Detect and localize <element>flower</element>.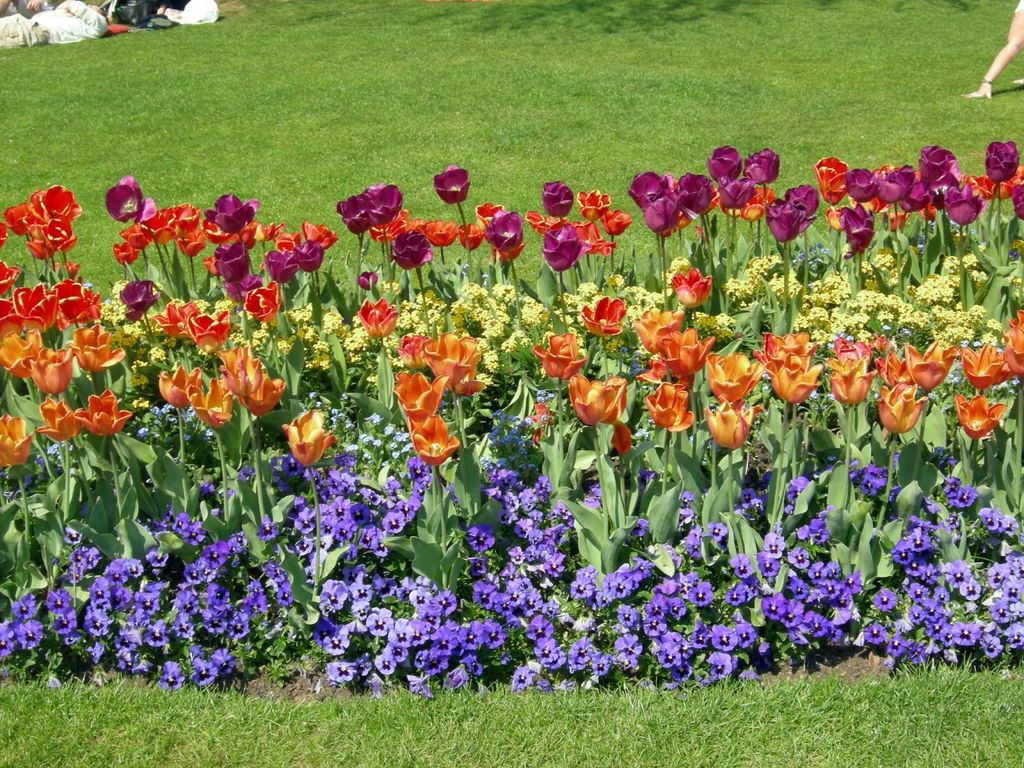
Localized at l=646, t=383, r=706, b=437.
